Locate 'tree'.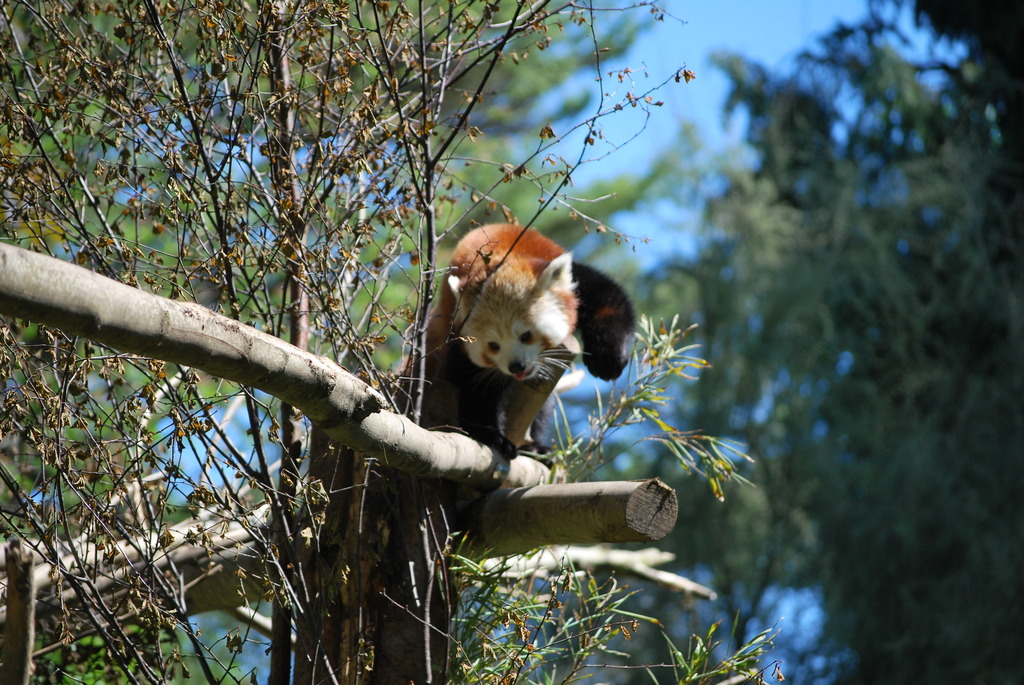
Bounding box: [left=684, top=0, right=1023, bottom=684].
